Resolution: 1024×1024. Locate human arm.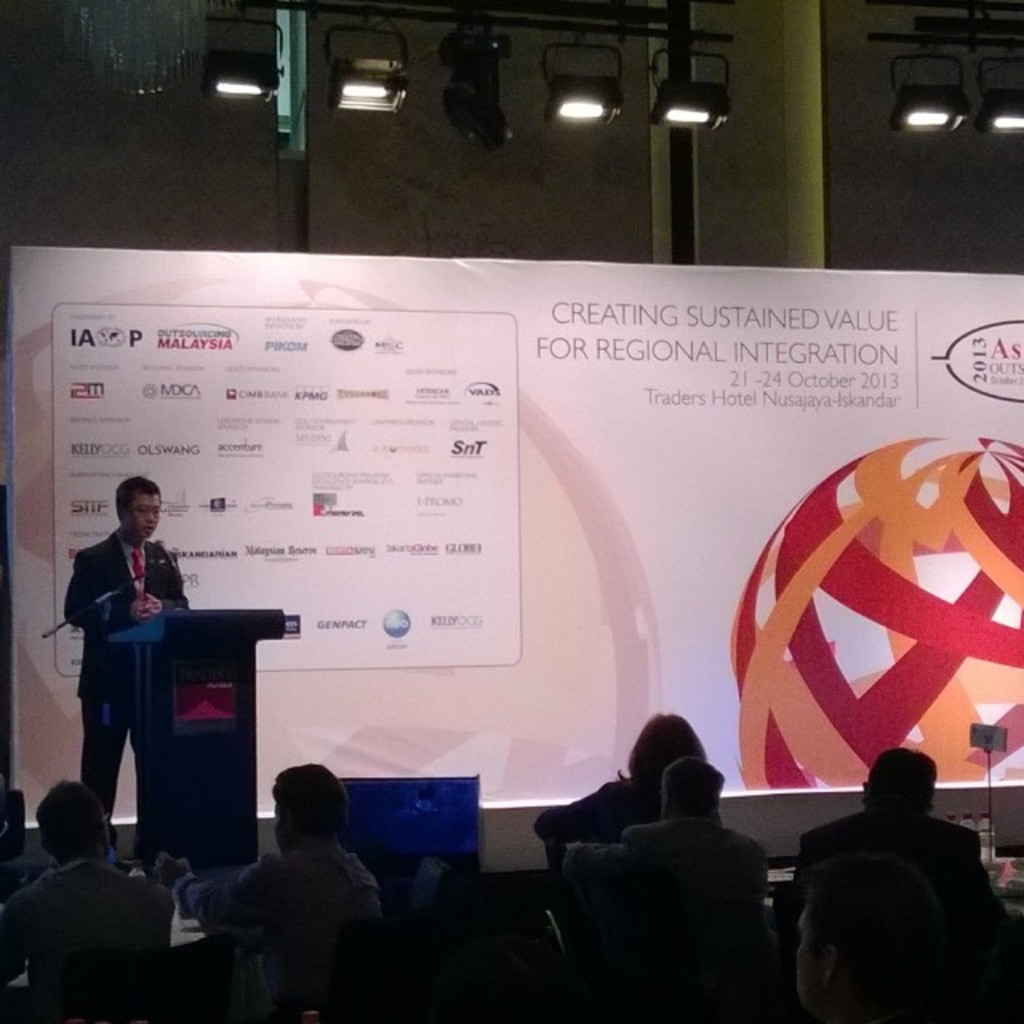
[61, 555, 152, 634].
